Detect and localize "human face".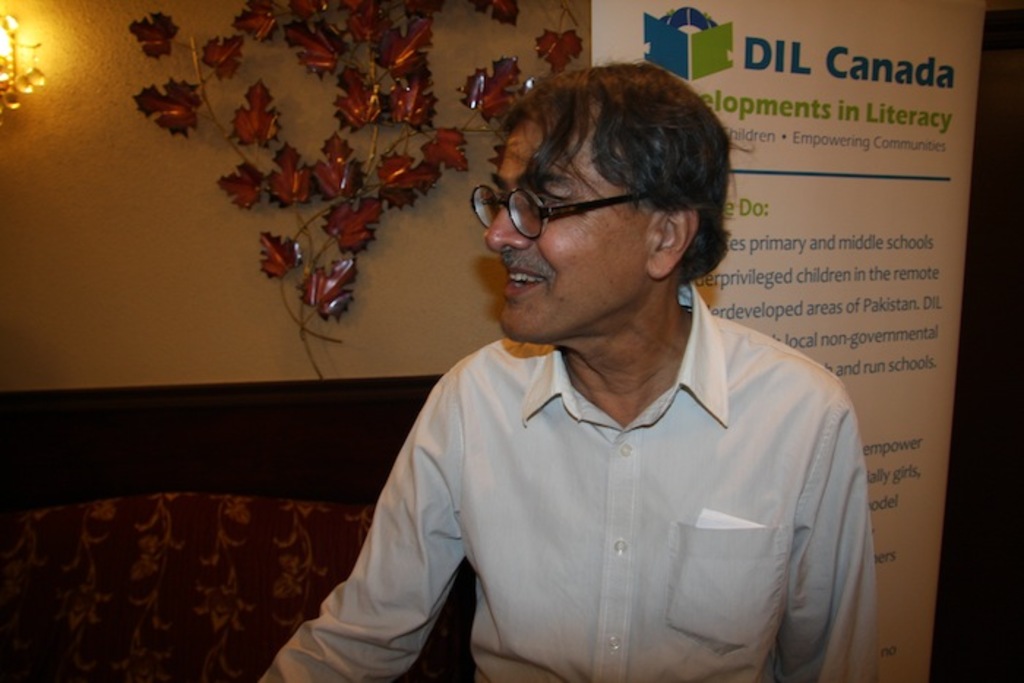
Localized at 489,113,648,348.
